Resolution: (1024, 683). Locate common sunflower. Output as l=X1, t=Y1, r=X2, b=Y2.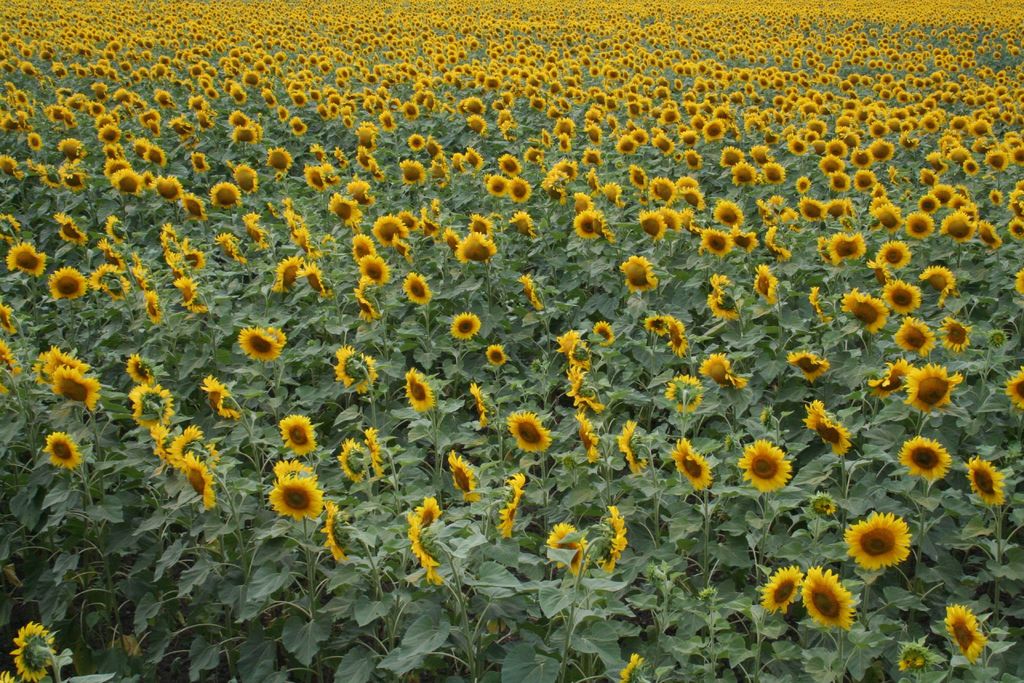
l=624, t=254, r=662, b=290.
